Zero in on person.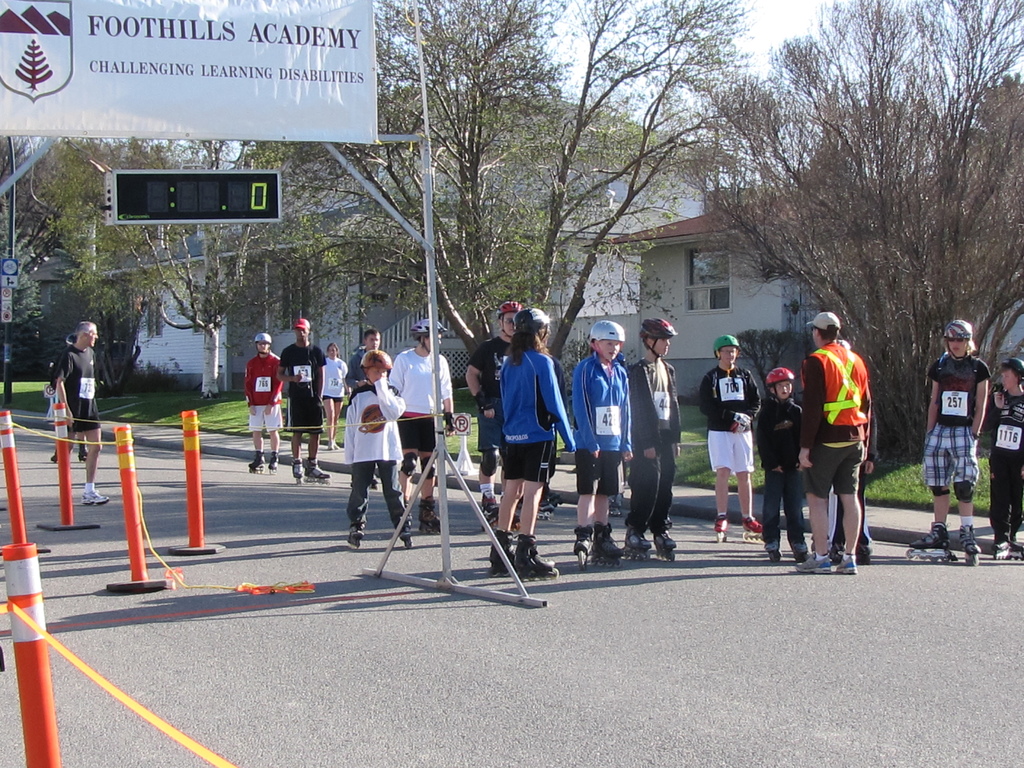
Zeroed in: (485,311,579,580).
